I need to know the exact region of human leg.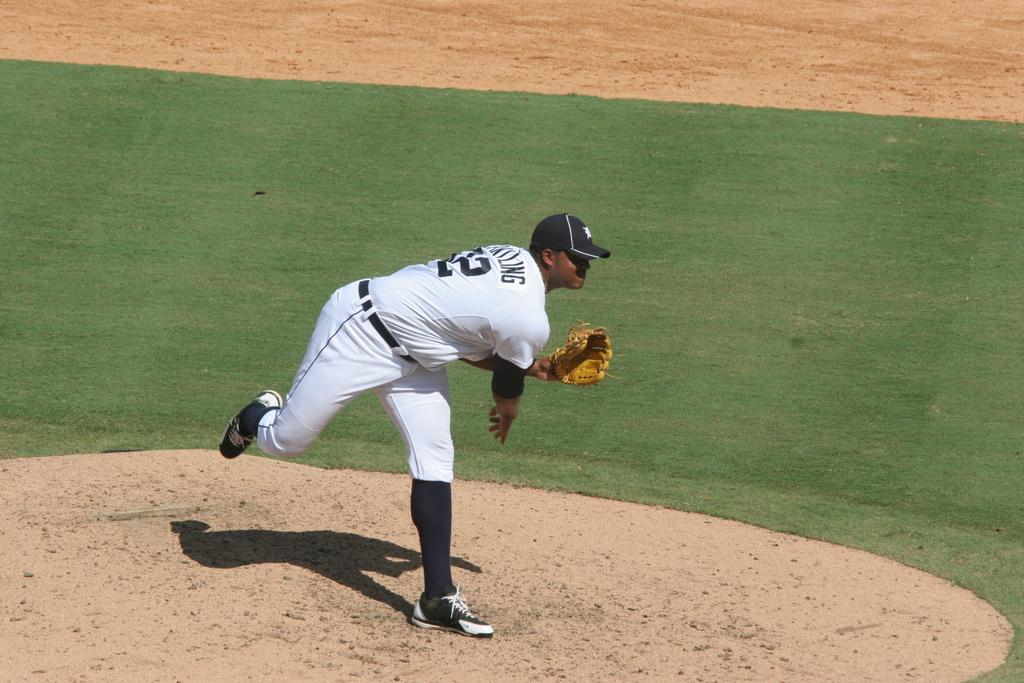
Region: detection(372, 363, 495, 636).
